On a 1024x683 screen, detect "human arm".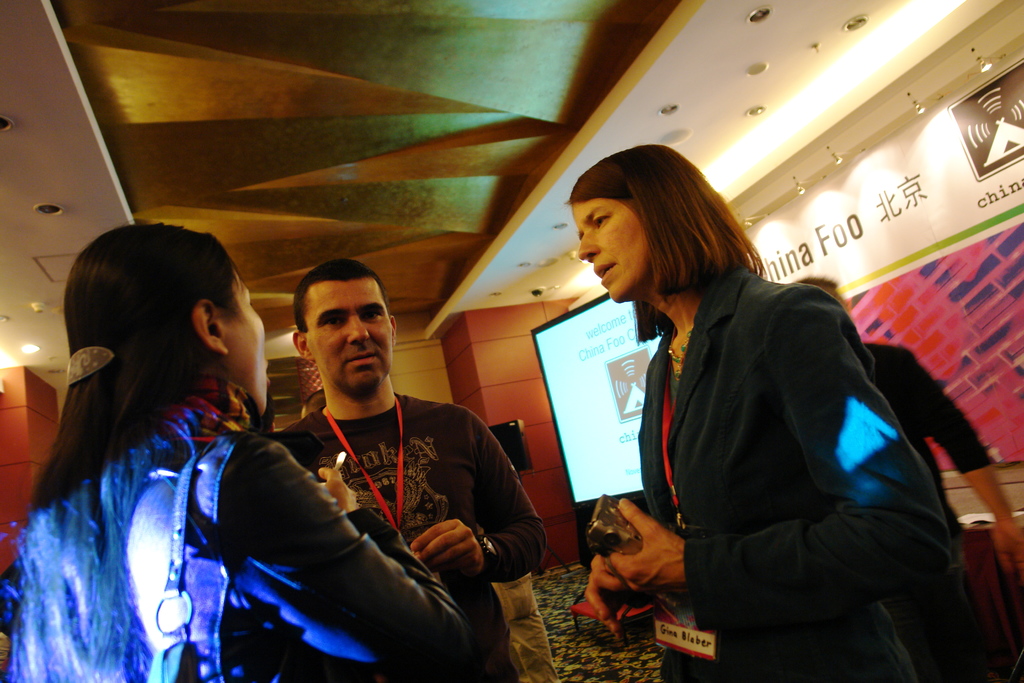
577/556/659/641.
